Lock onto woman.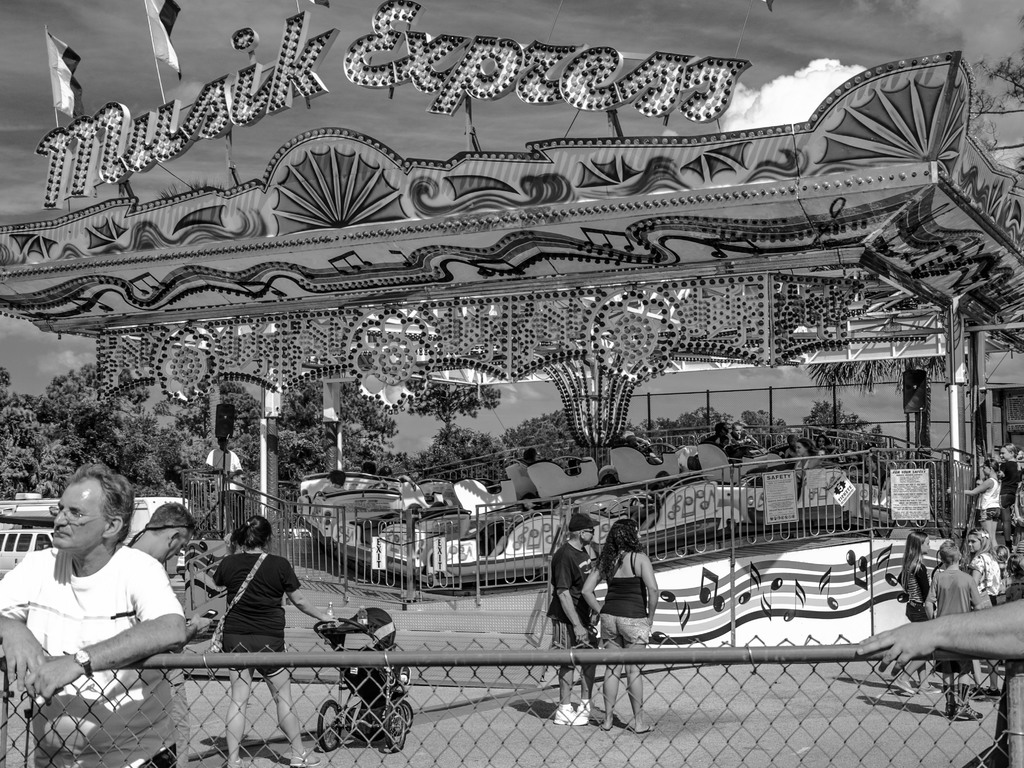
Locked: detection(929, 538, 991, 717).
